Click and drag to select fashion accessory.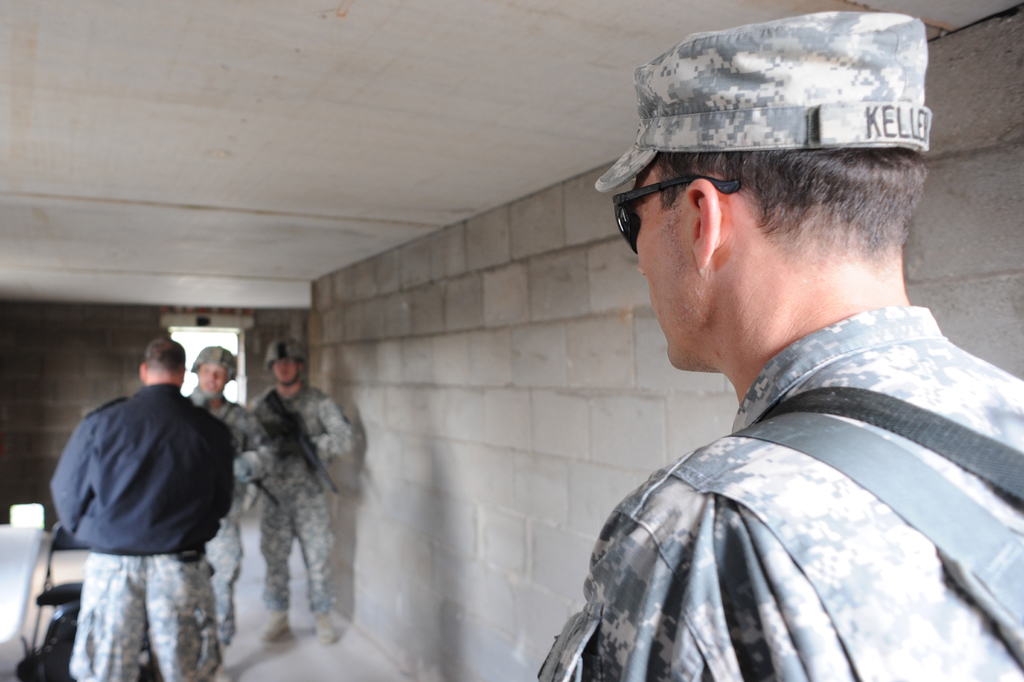
Selection: <box>760,389,1023,513</box>.
